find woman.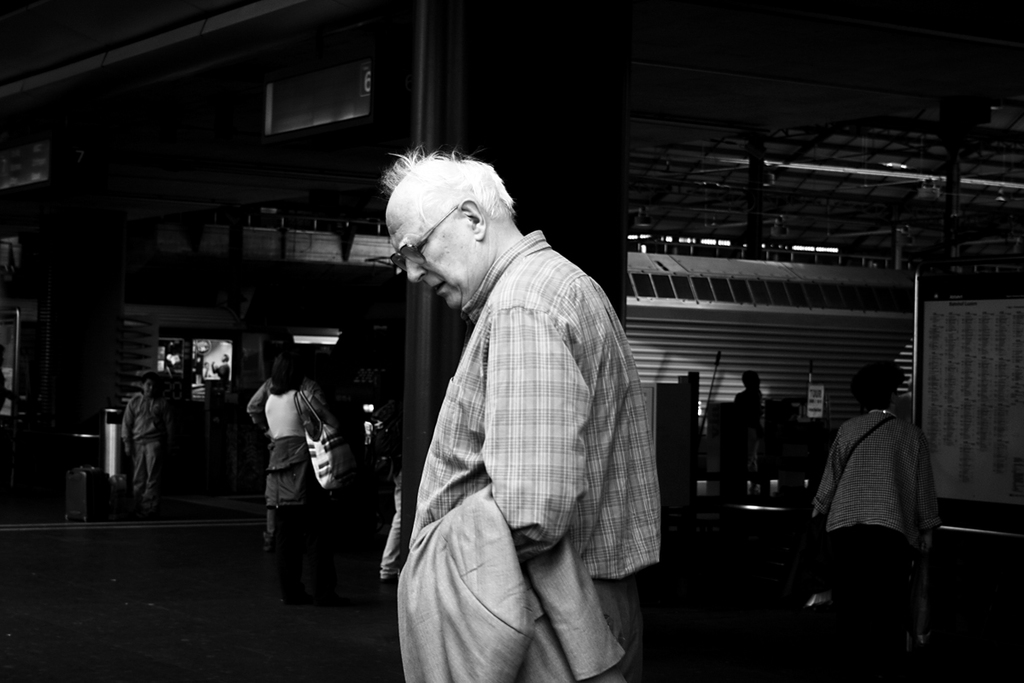
box(265, 357, 311, 568).
